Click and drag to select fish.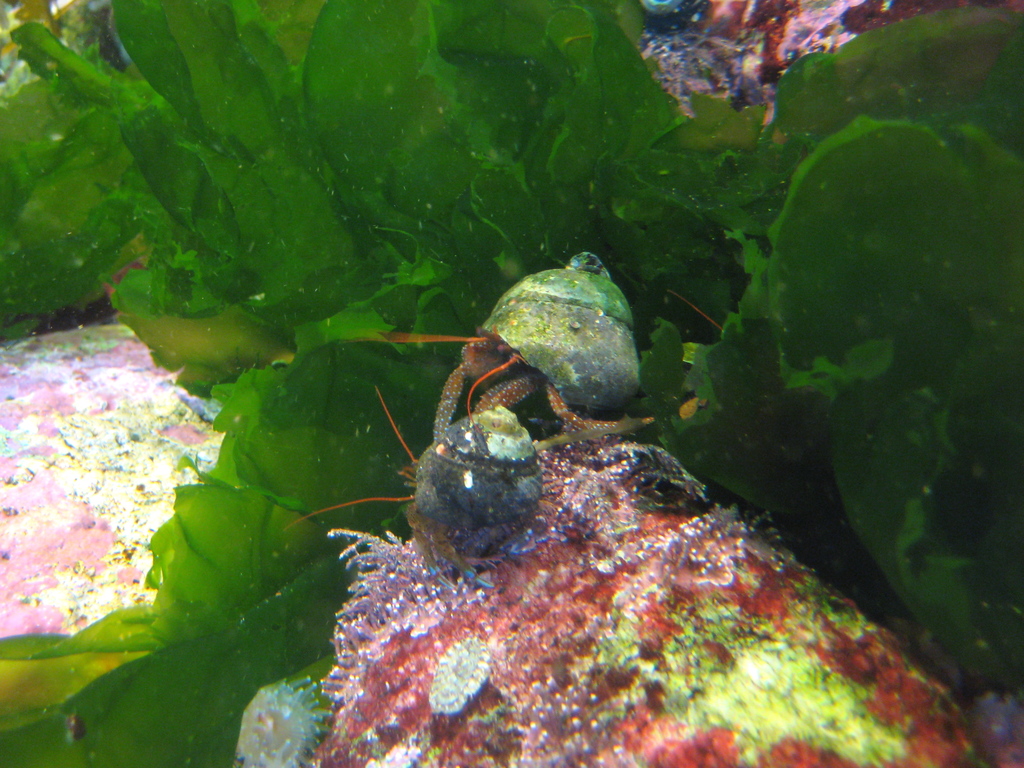
Selection: box(376, 259, 664, 525).
